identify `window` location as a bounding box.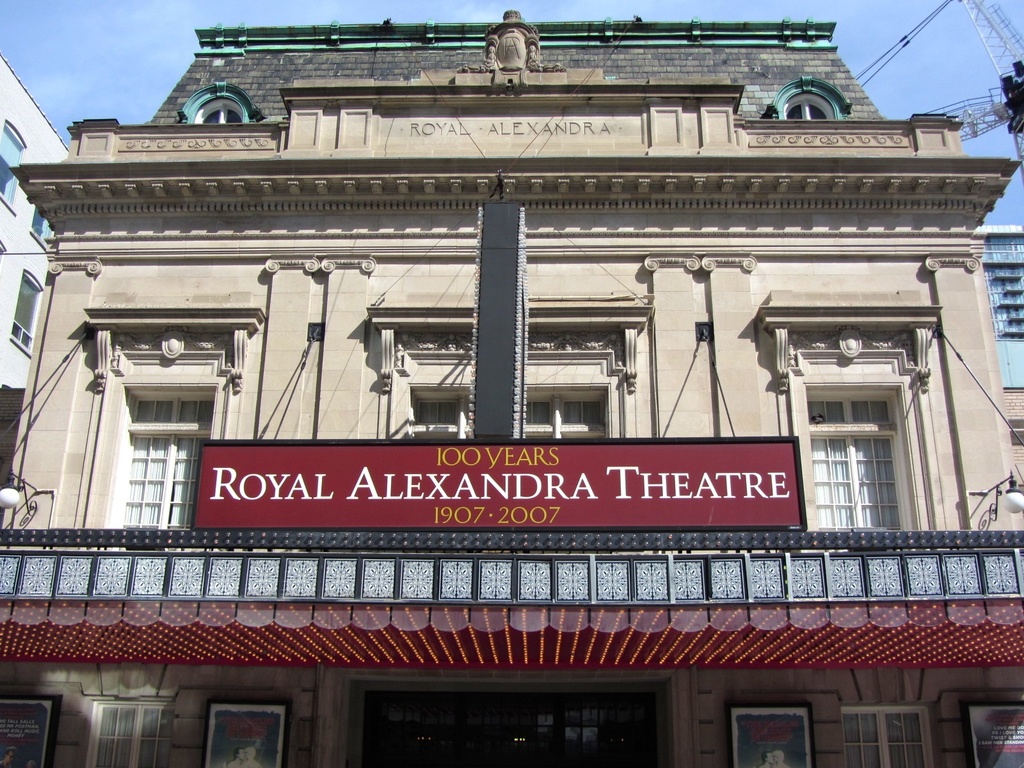
175:78:262:129.
